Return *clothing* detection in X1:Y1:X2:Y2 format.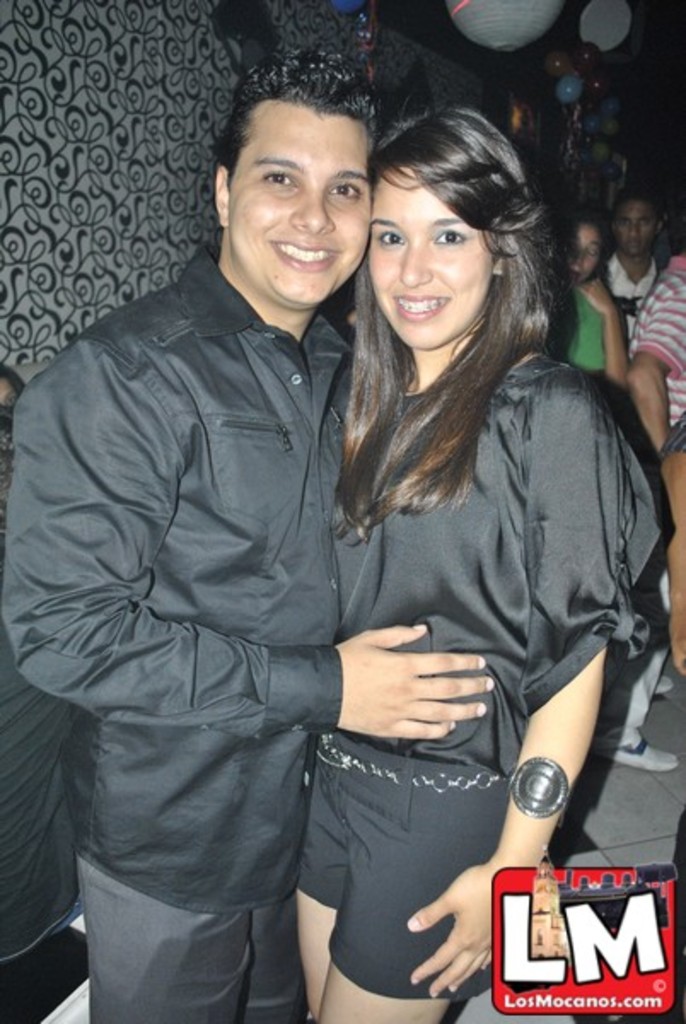
0:633:97:1022.
